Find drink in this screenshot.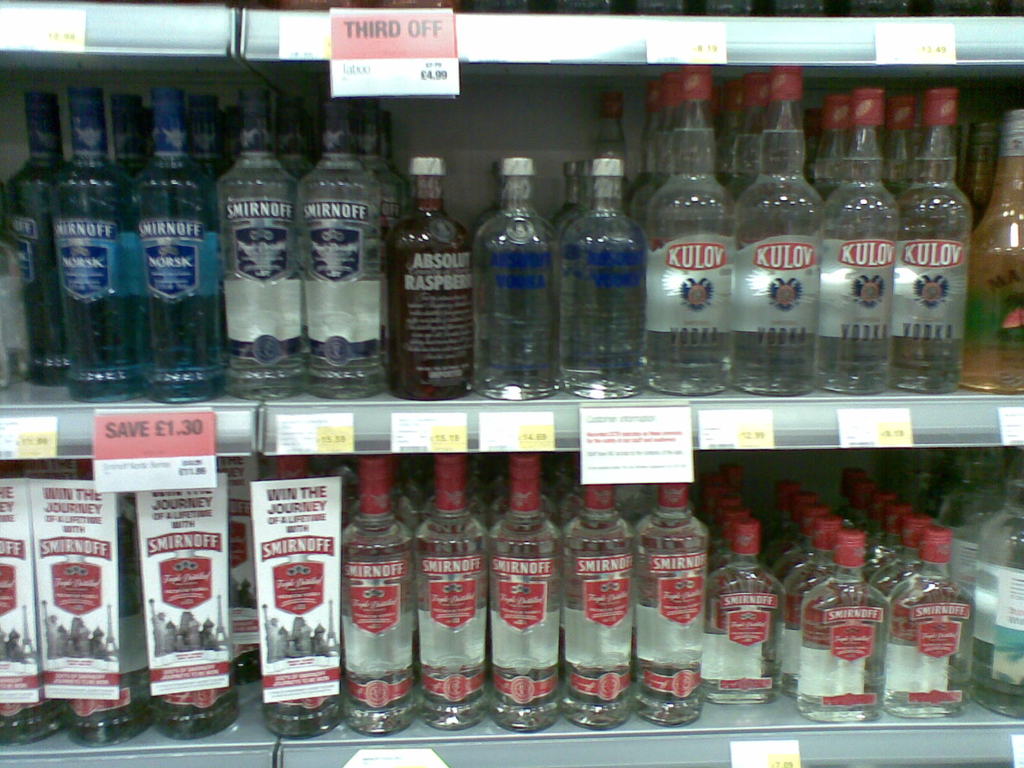
The bounding box for drink is [558, 160, 648, 377].
